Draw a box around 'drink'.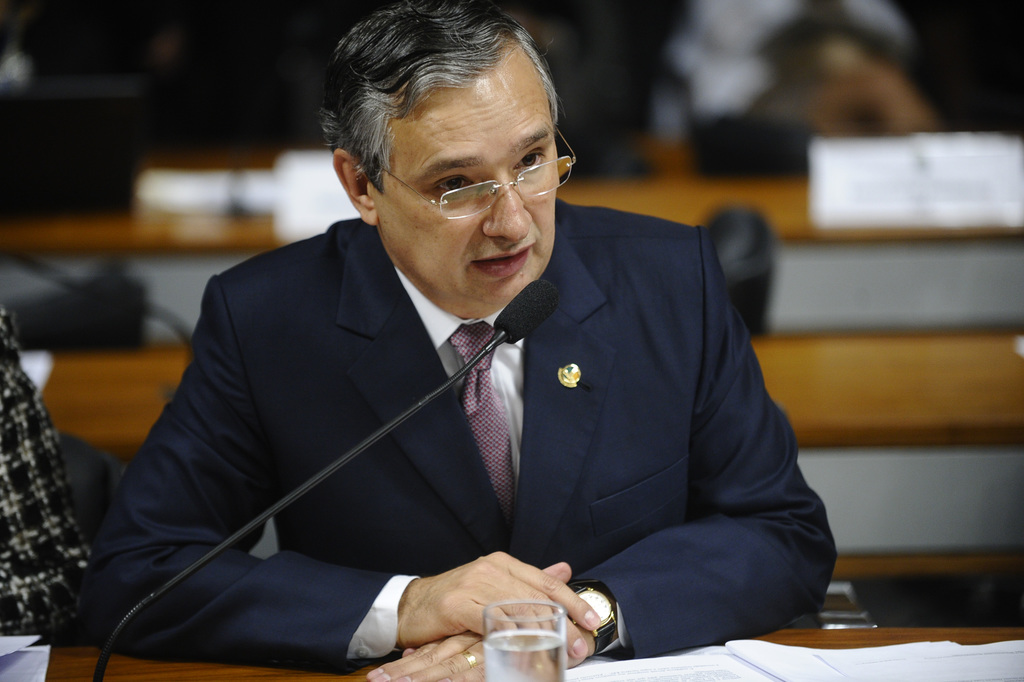
(485,628,565,681).
